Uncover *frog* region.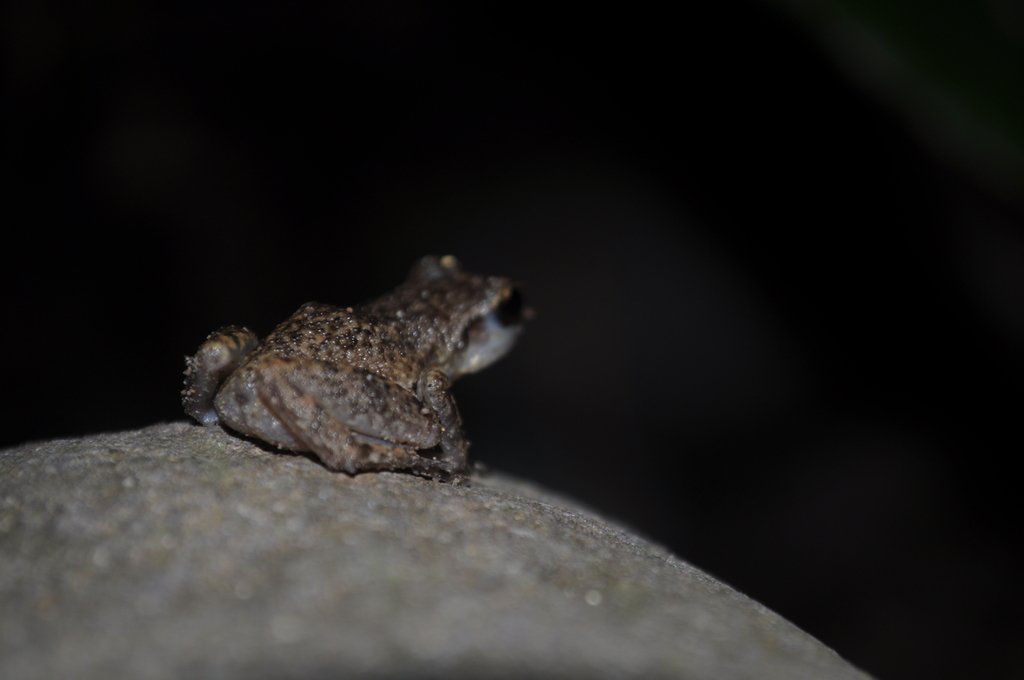
Uncovered: 182,255,534,490.
